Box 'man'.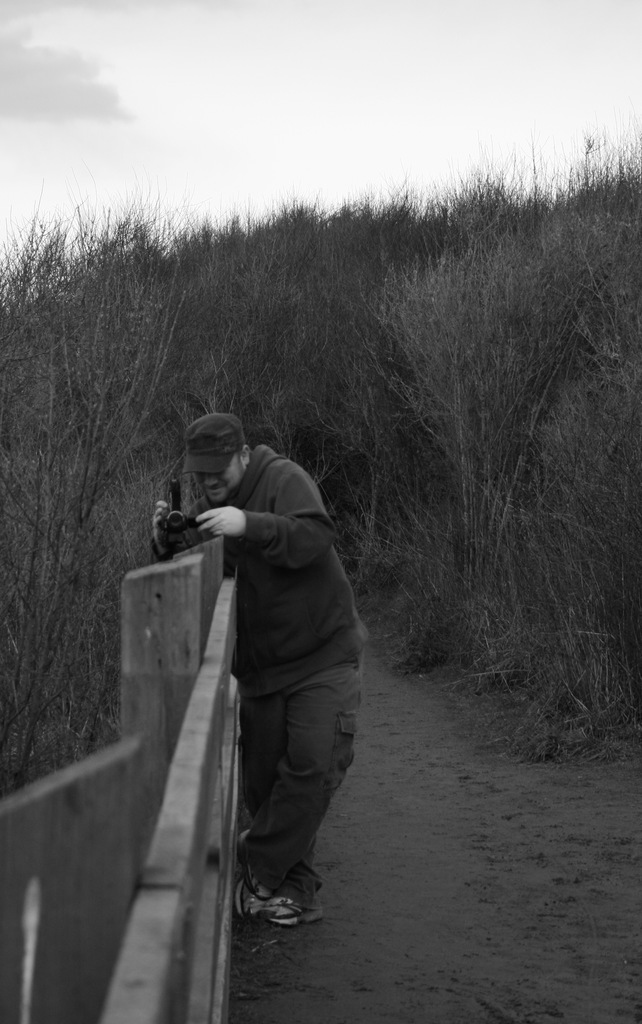
<box>145,417,365,924</box>.
